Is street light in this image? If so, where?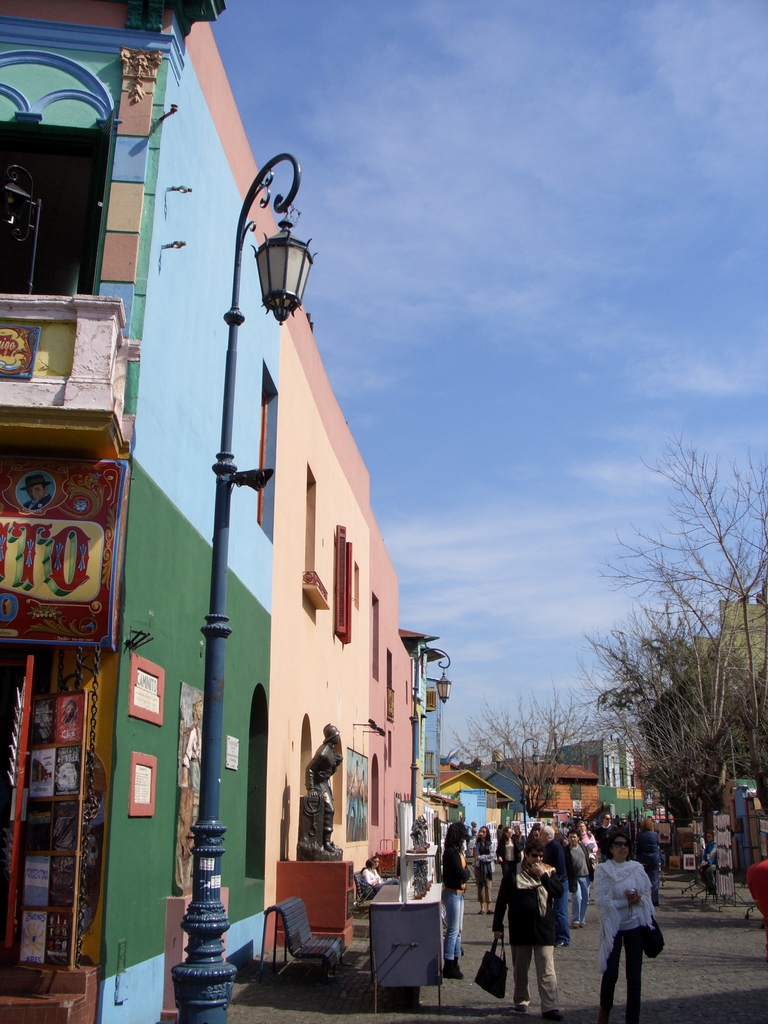
Yes, at box(518, 730, 543, 858).
